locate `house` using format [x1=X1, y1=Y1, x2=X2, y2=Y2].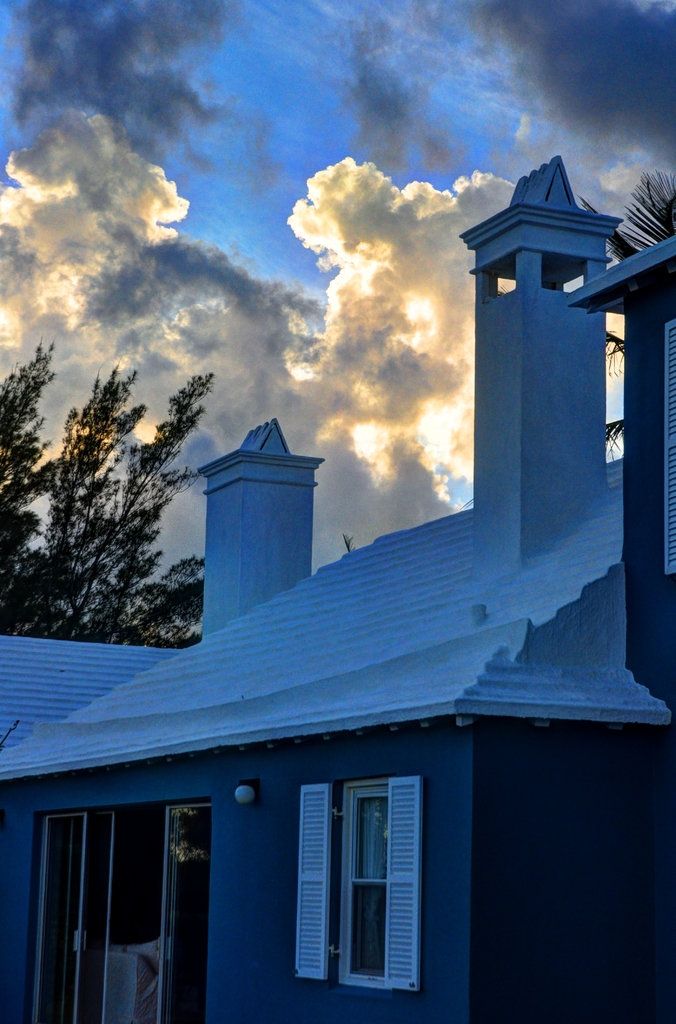
[x1=6, y1=162, x2=675, y2=1023].
